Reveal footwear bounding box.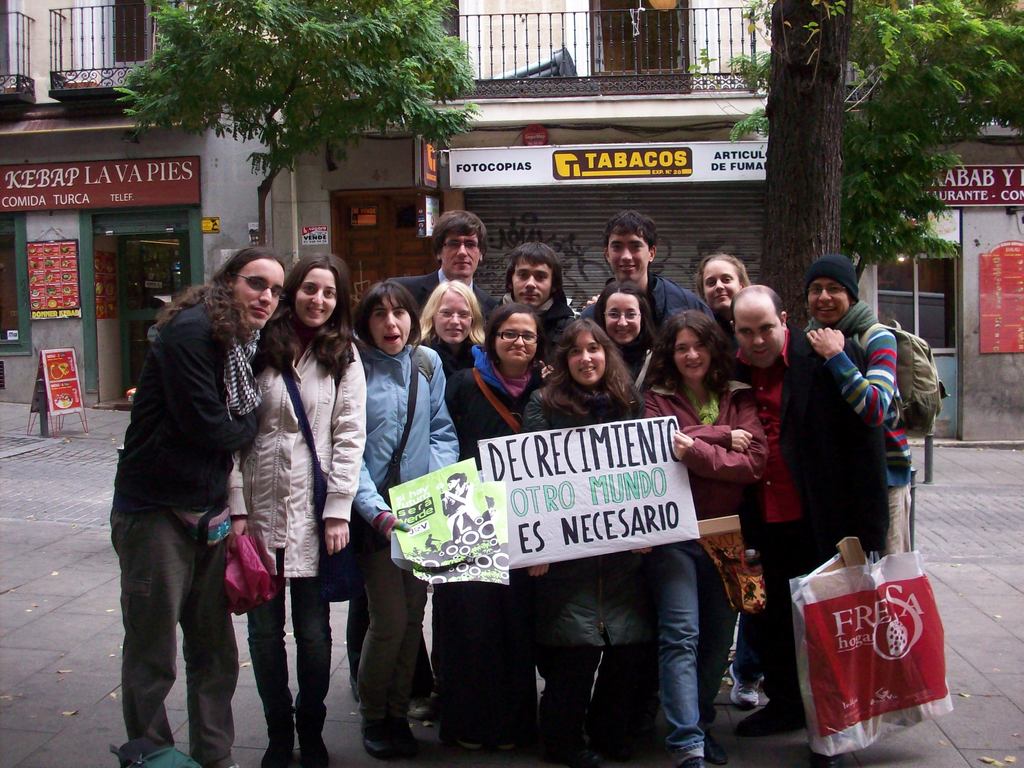
Revealed: select_region(454, 728, 481, 749).
